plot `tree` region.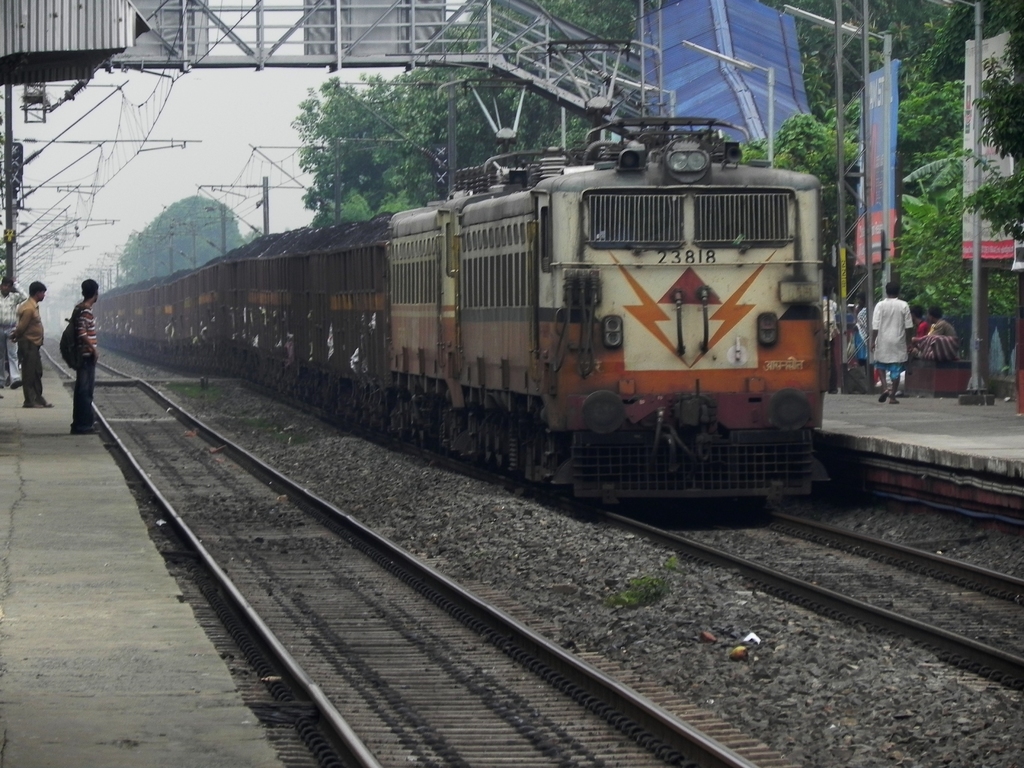
Plotted at l=107, t=182, r=234, b=284.
